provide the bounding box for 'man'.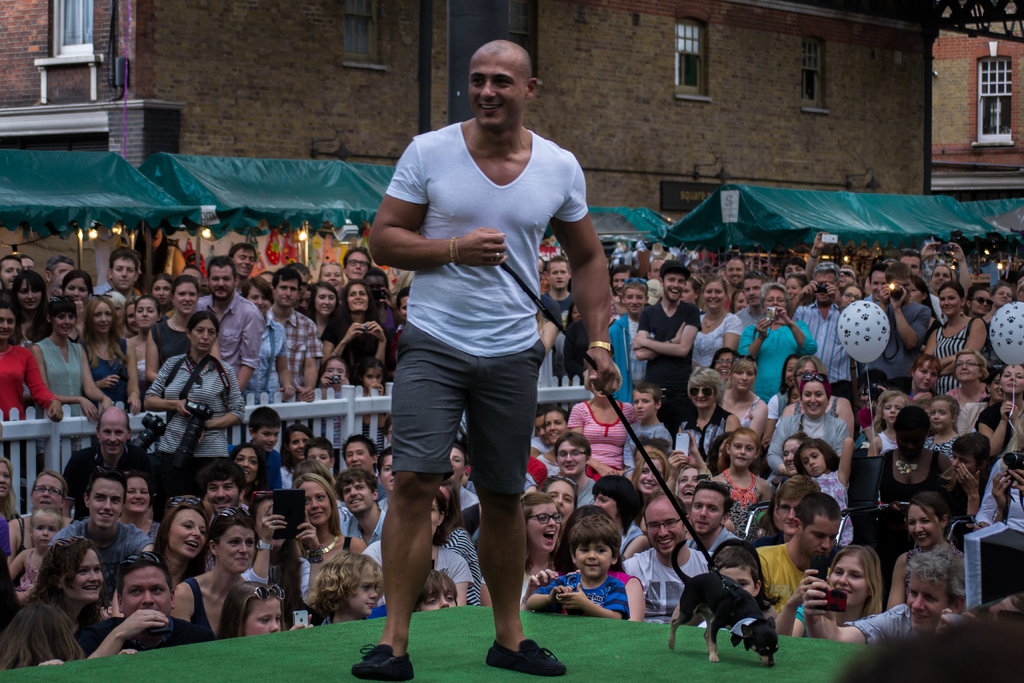
rect(302, 438, 336, 469).
